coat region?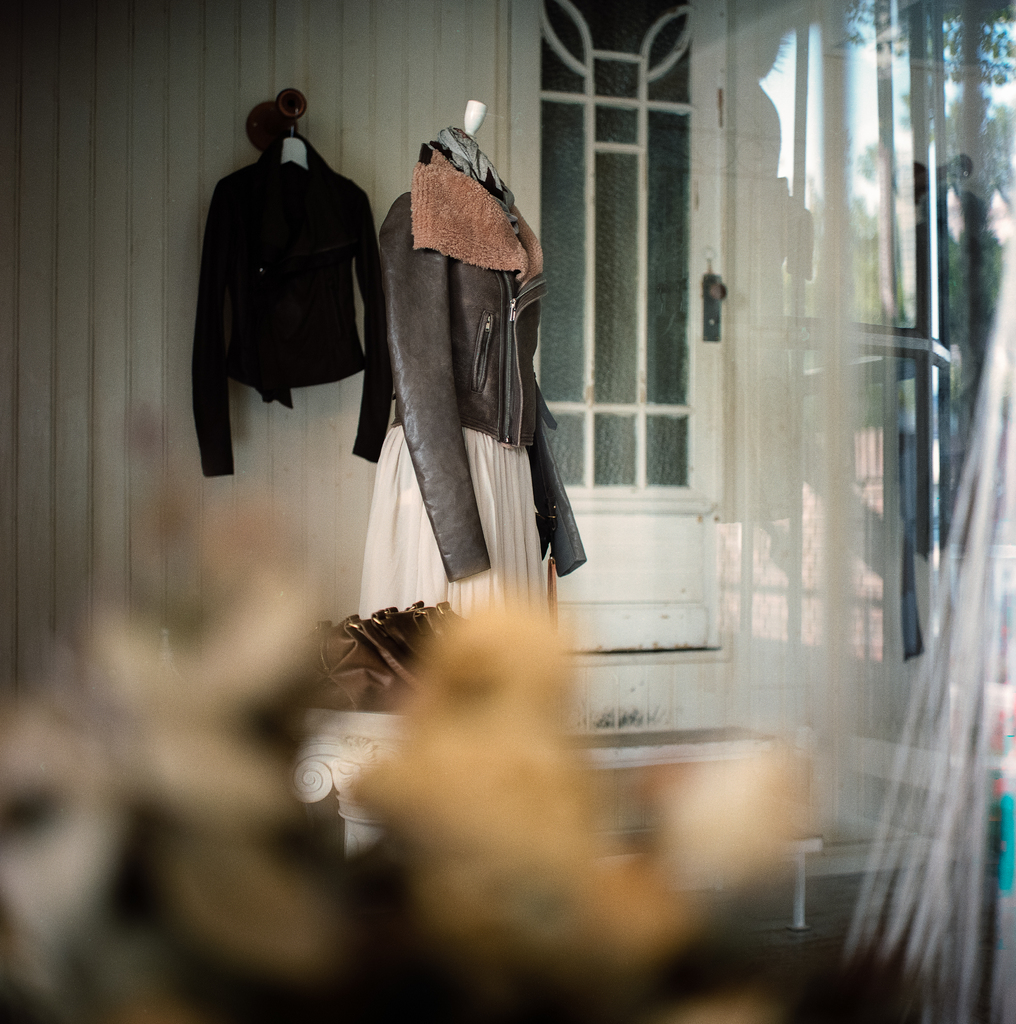
(left=351, top=164, right=596, bottom=572)
